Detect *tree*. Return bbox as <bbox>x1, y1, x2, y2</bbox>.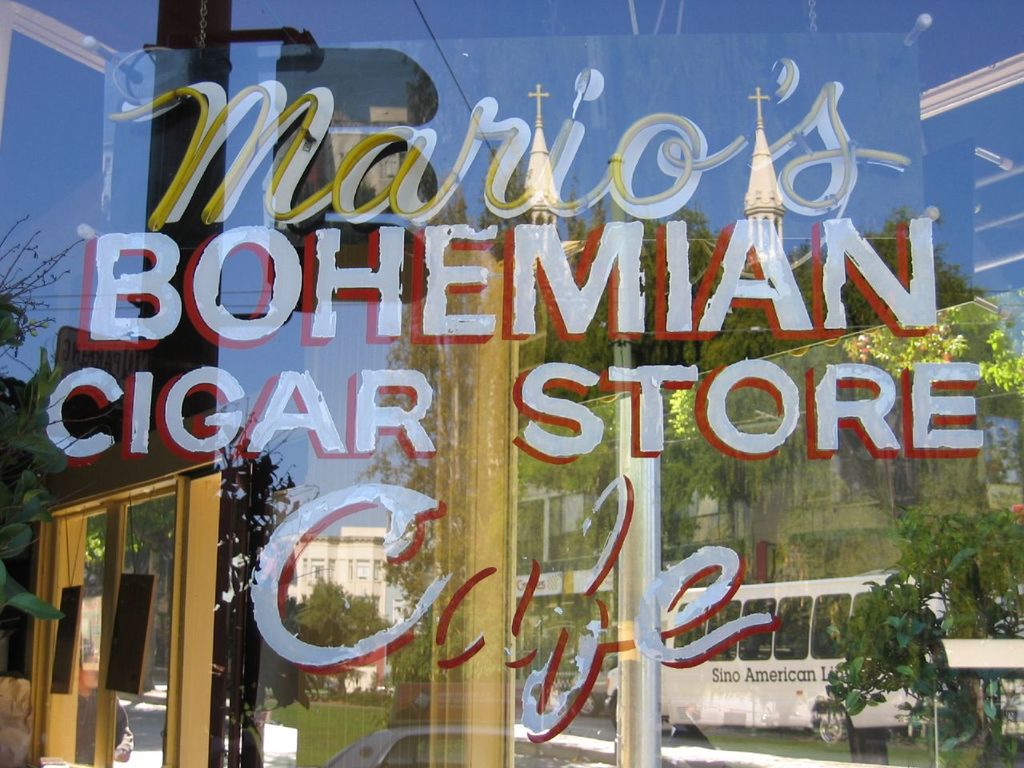
<bbox>397, 194, 713, 570</bbox>.
